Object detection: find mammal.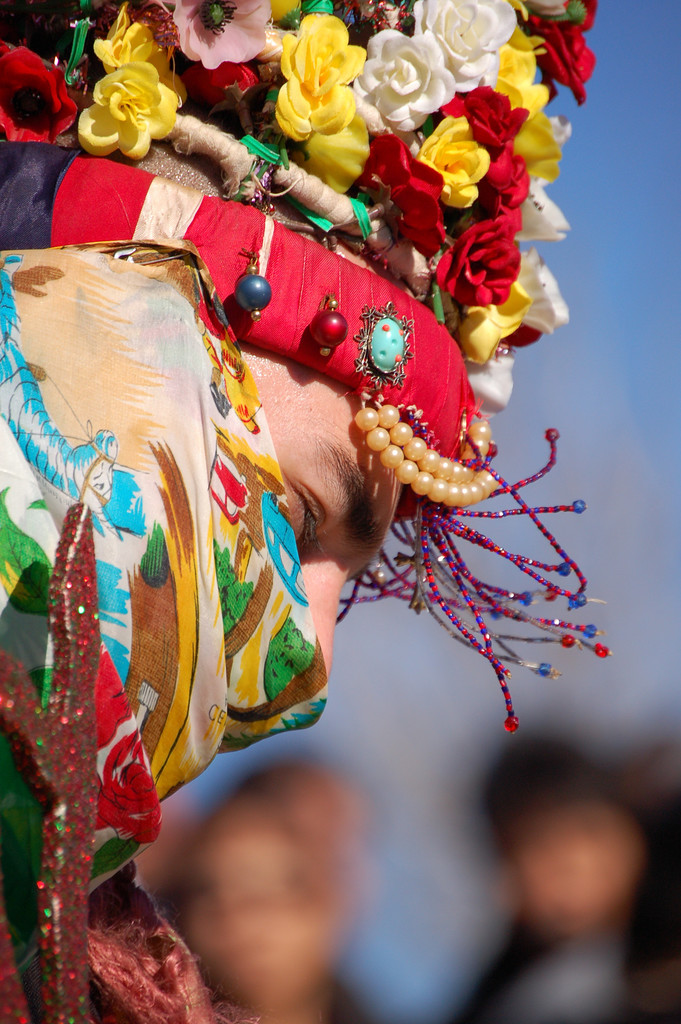
locate(441, 735, 680, 1023).
